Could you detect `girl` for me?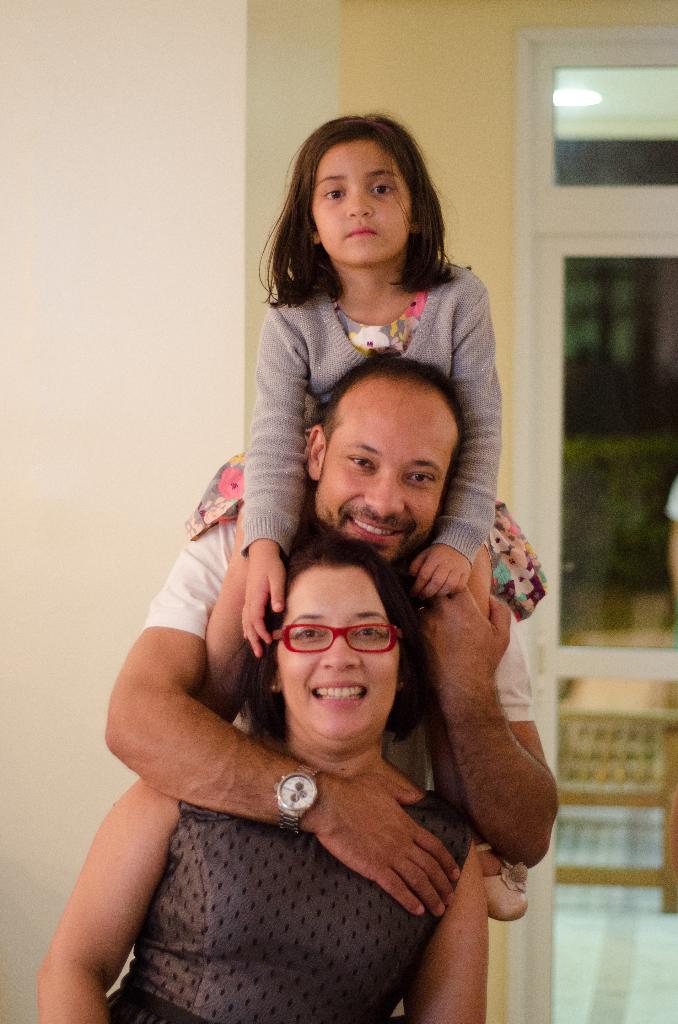
Detection result: 197 106 528 923.
